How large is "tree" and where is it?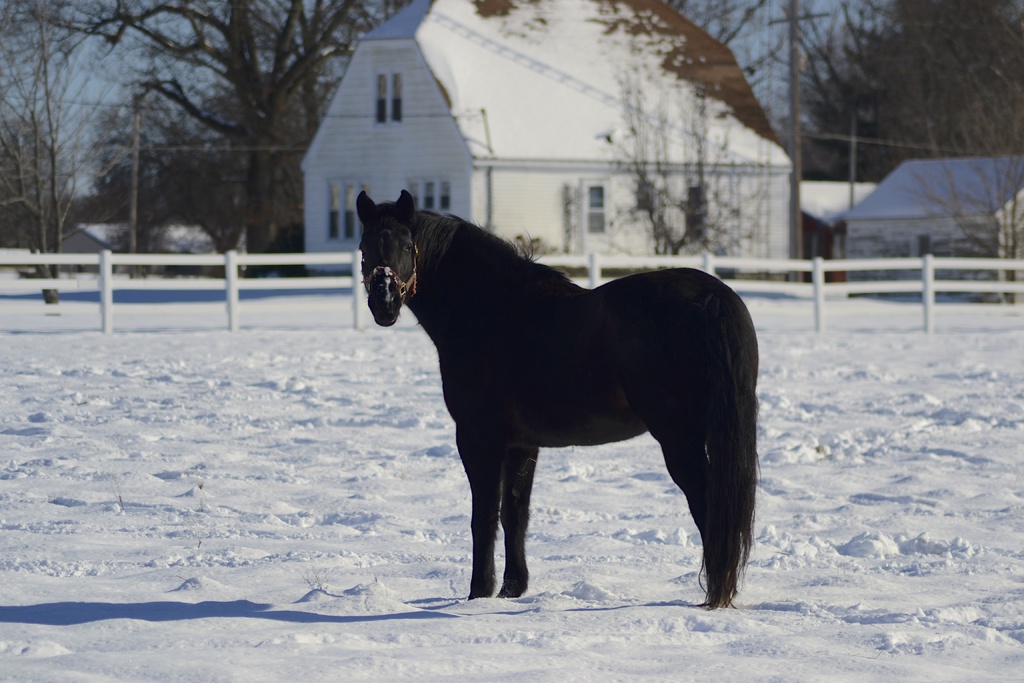
Bounding box: bbox=(37, 13, 378, 258).
